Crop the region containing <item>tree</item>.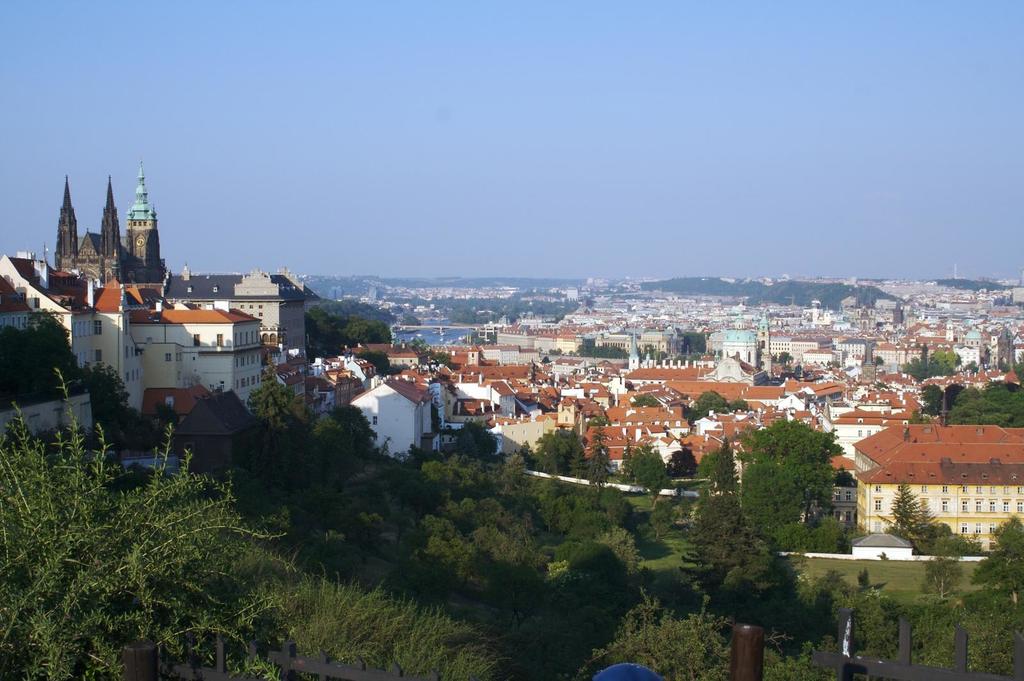
Crop region: 824 360 832 366.
